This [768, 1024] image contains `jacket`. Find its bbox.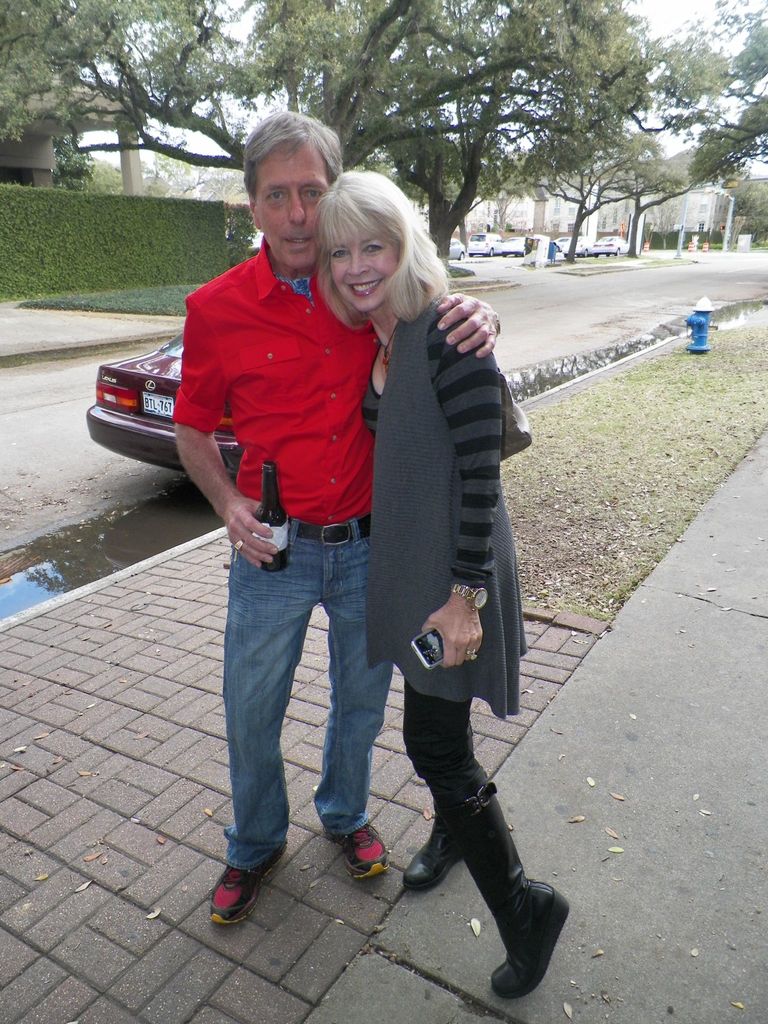
bbox=[315, 233, 529, 709].
